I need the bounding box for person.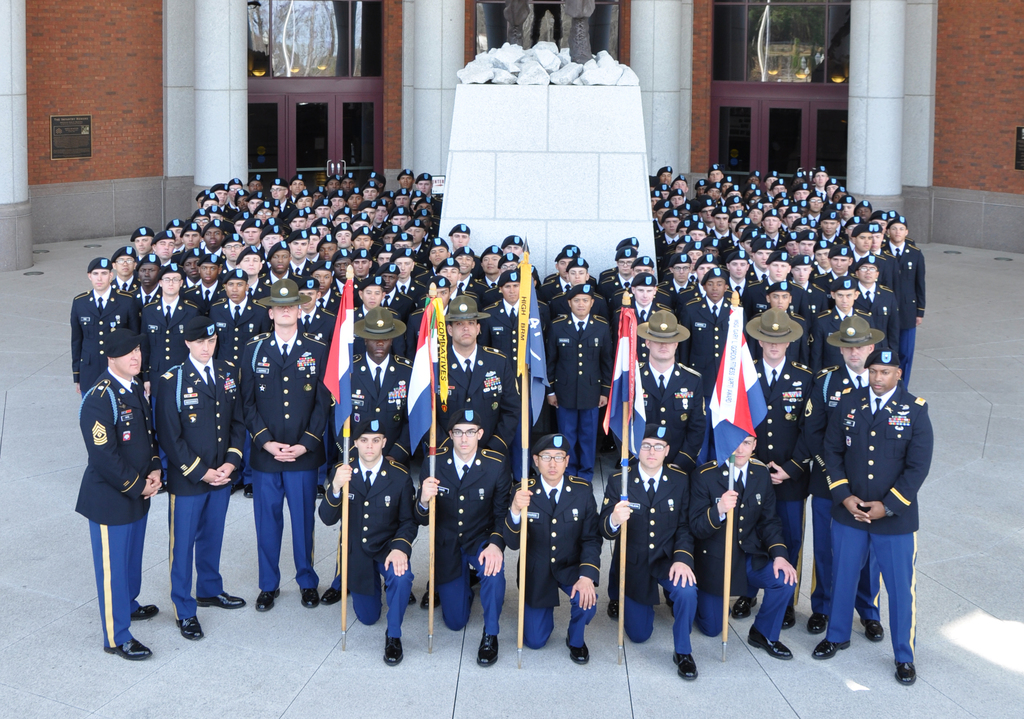
Here it is: box=[811, 350, 936, 681].
